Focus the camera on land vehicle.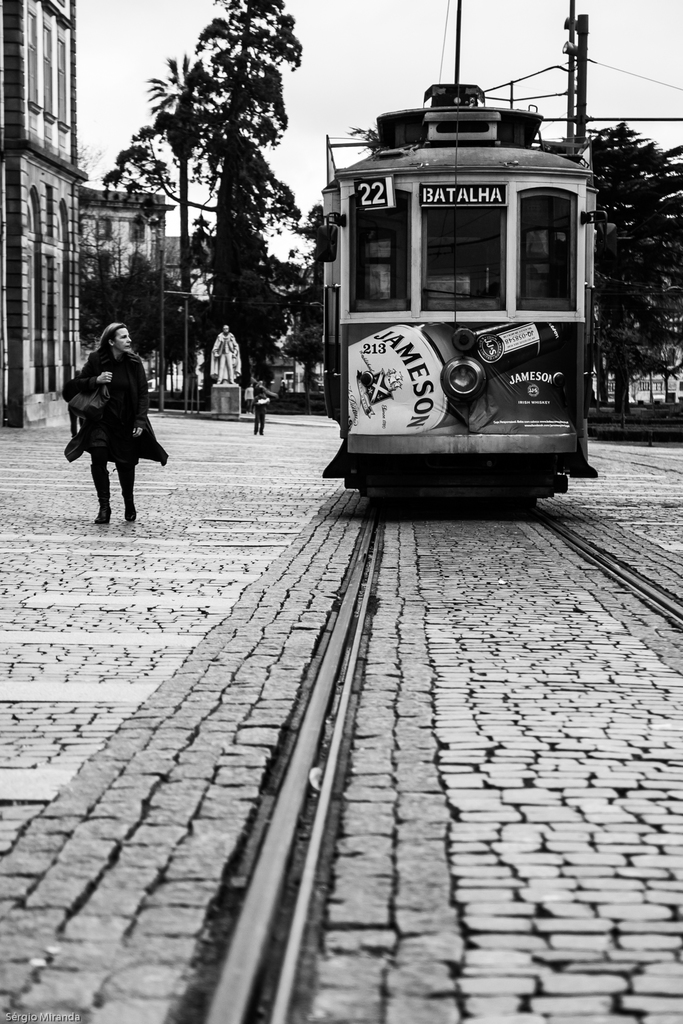
Focus region: <box>311,111,621,499</box>.
